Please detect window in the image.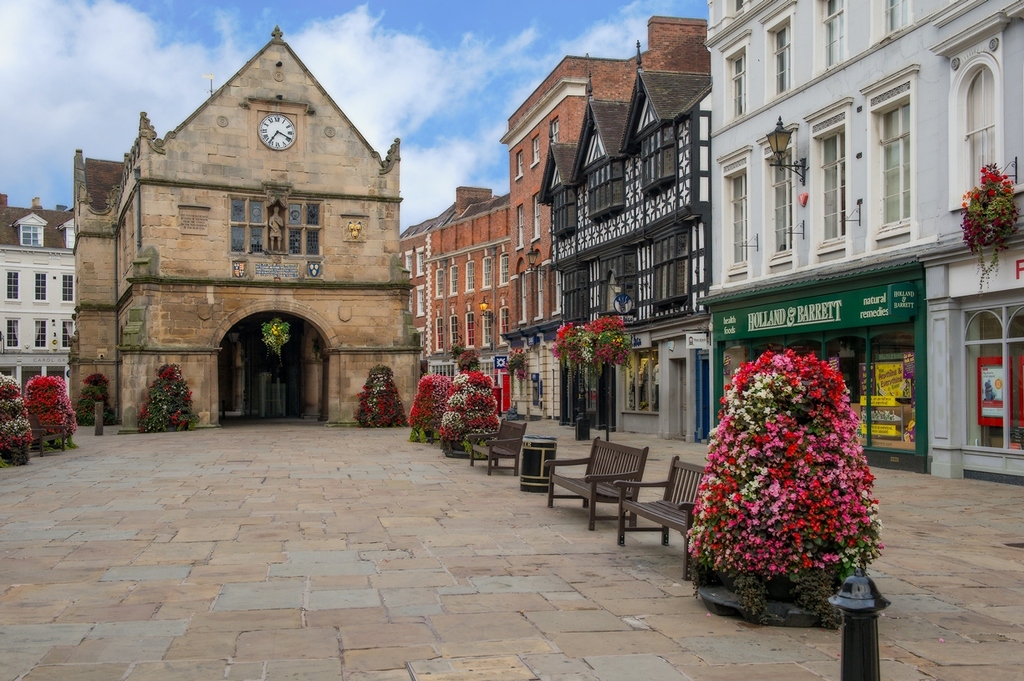
(left=58, top=316, right=77, bottom=351).
